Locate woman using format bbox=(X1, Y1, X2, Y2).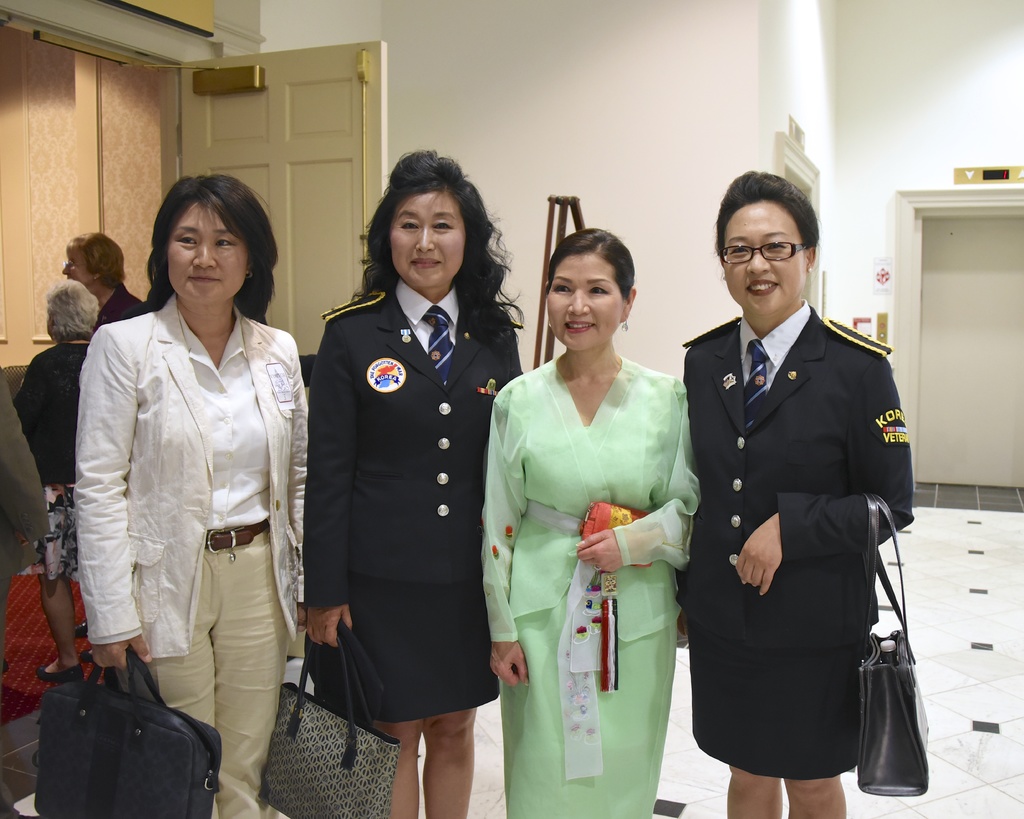
bbox=(12, 282, 103, 683).
